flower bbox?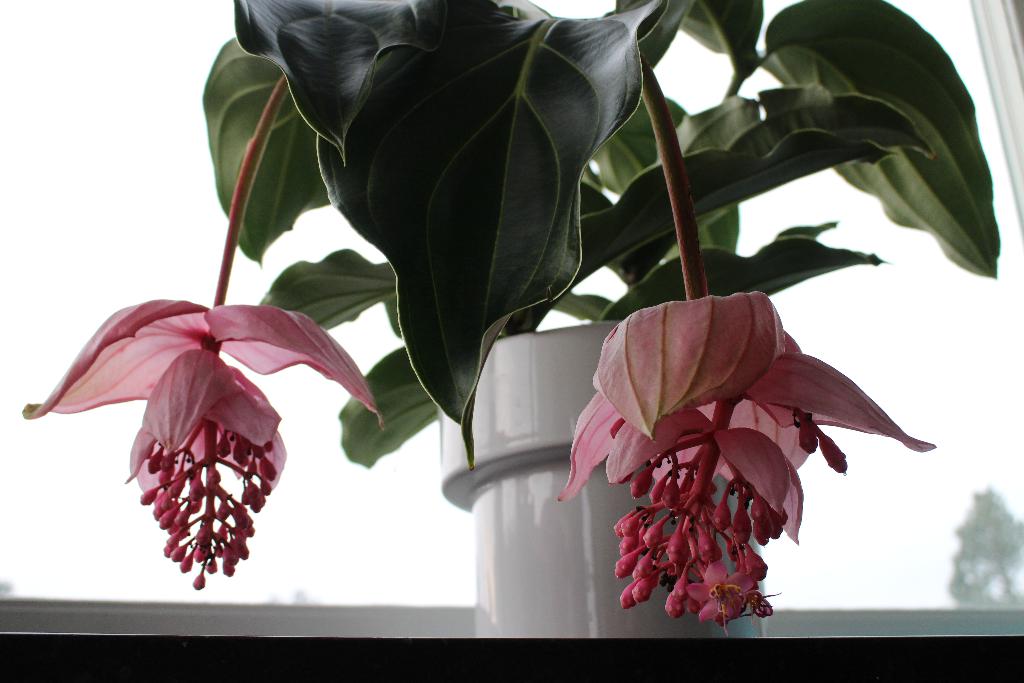
[left=575, top=284, right=911, bottom=613]
